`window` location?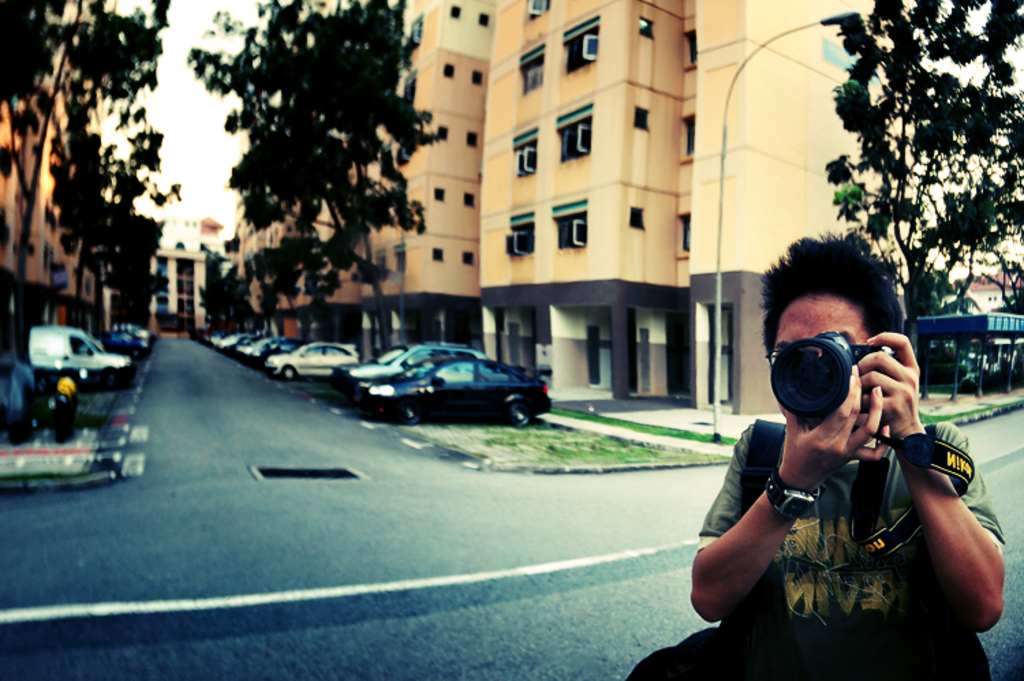
bbox=[684, 216, 685, 251]
